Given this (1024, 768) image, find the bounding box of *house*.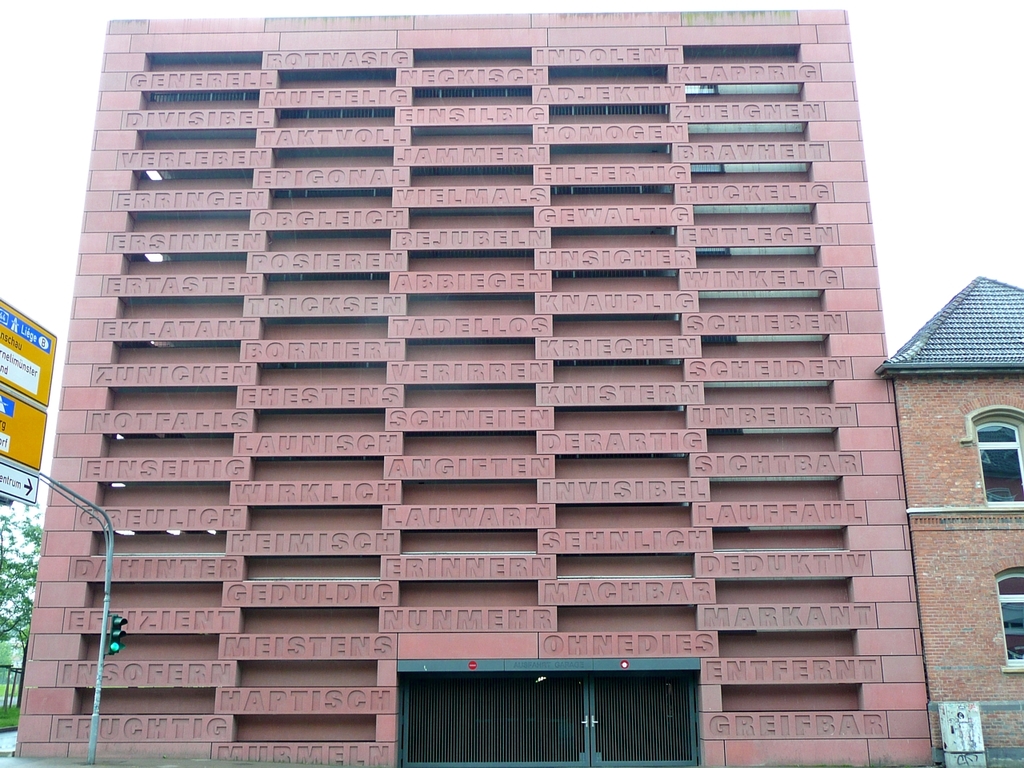
pyautogui.locateOnScreen(0, 50, 1009, 747).
